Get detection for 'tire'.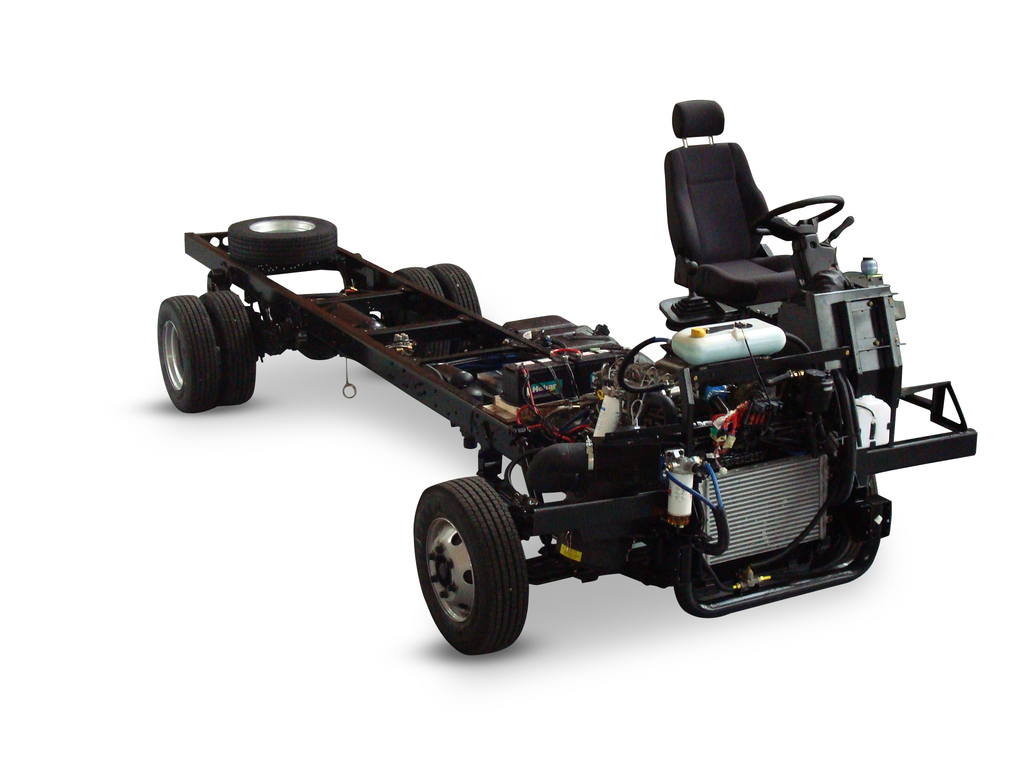
Detection: {"left": 195, "top": 291, "right": 263, "bottom": 405}.
